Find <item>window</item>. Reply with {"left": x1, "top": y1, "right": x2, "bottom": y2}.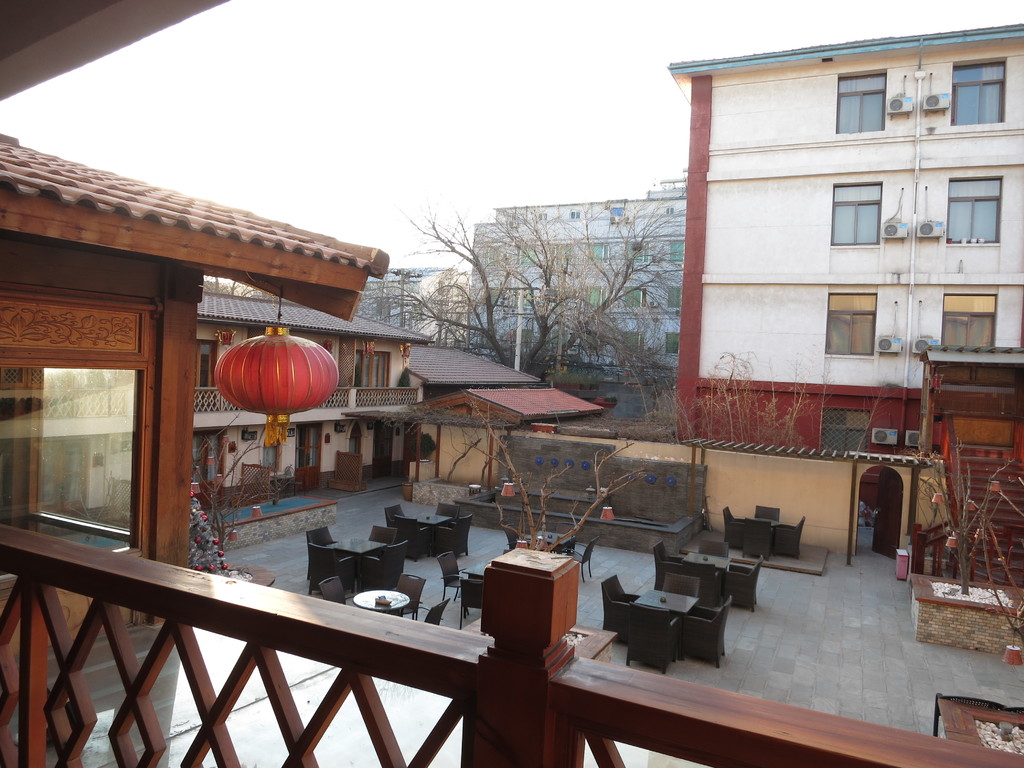
{"left": 587, "top": 250, "right": 607, "bottom": 262}.
